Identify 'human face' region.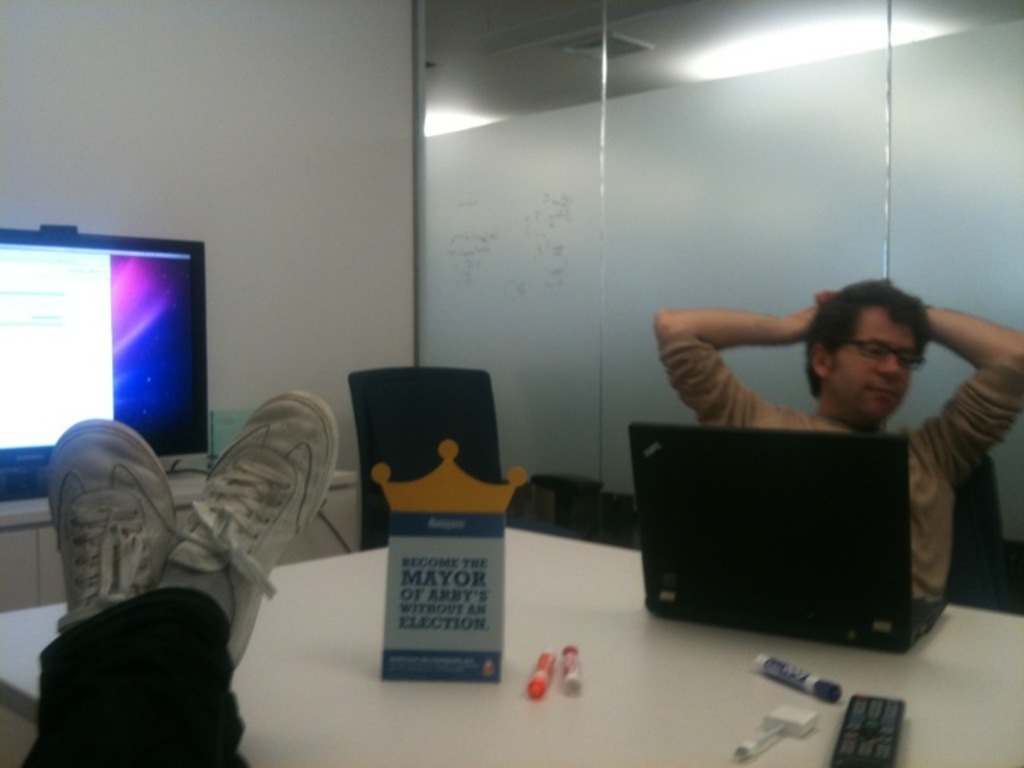
Region: [831,311,916,425].
